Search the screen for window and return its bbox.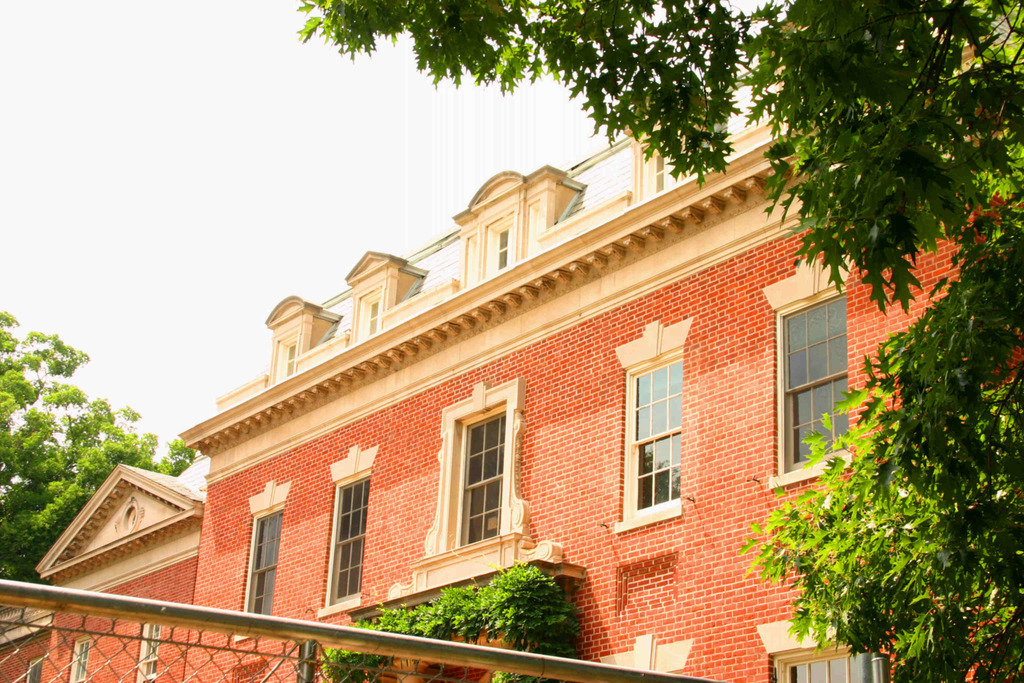
Found: x1=271 y1=330 x2=300 y2=388.
